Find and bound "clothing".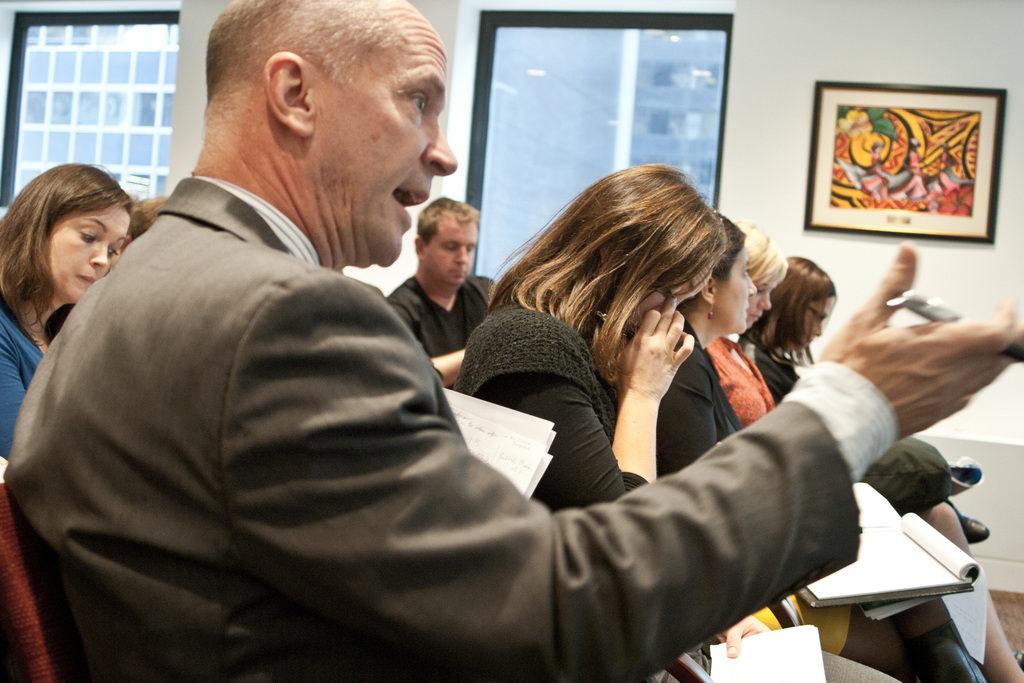
Bound: locate(660, 313, 851, 650).
